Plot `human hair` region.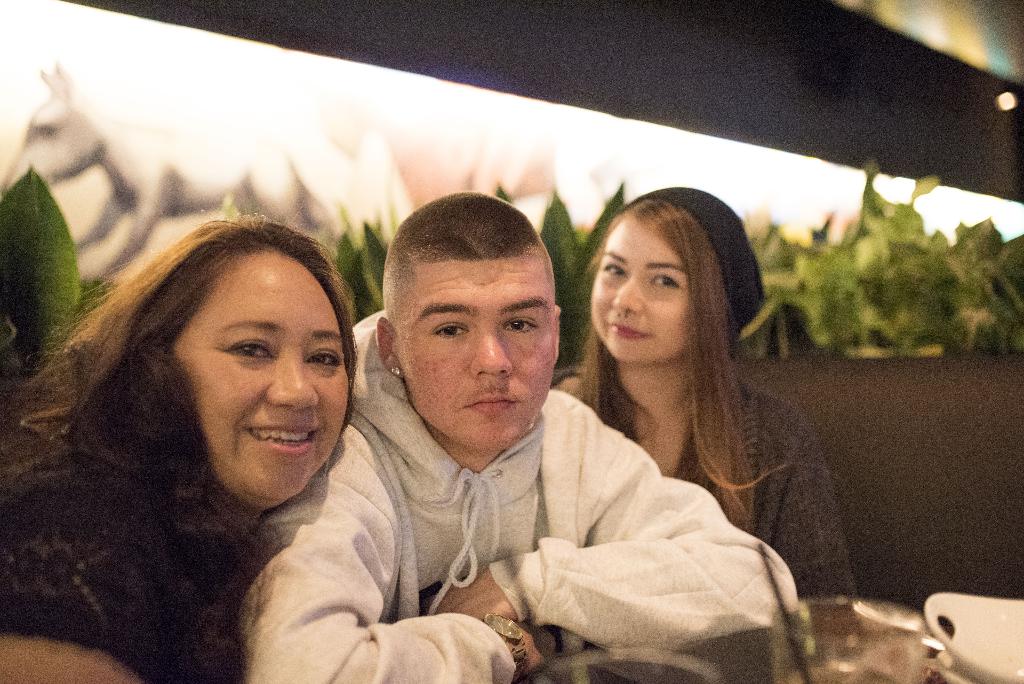
Plotted at pyautogui.locateOnScreen(572, 199, 849, 530).
